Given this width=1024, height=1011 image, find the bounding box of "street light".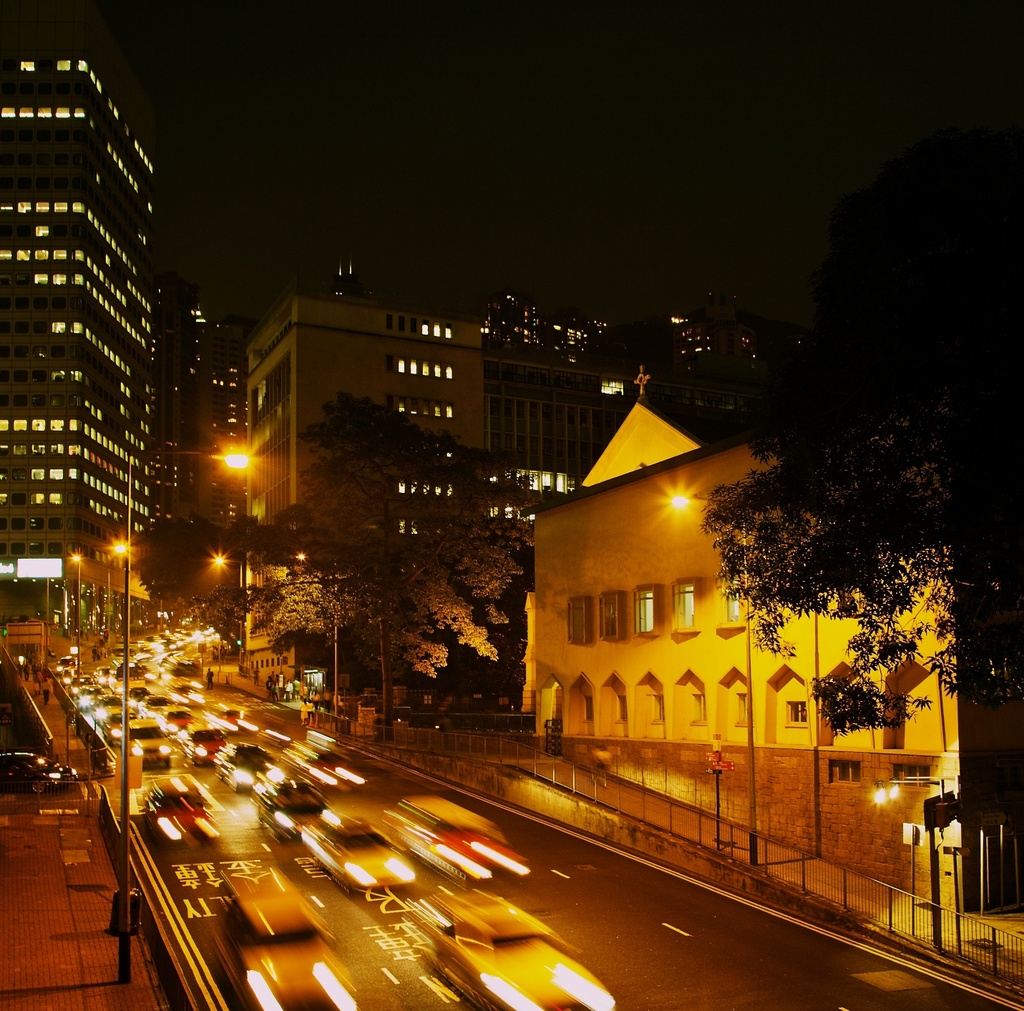
locate(69, 549, 82, 680).
